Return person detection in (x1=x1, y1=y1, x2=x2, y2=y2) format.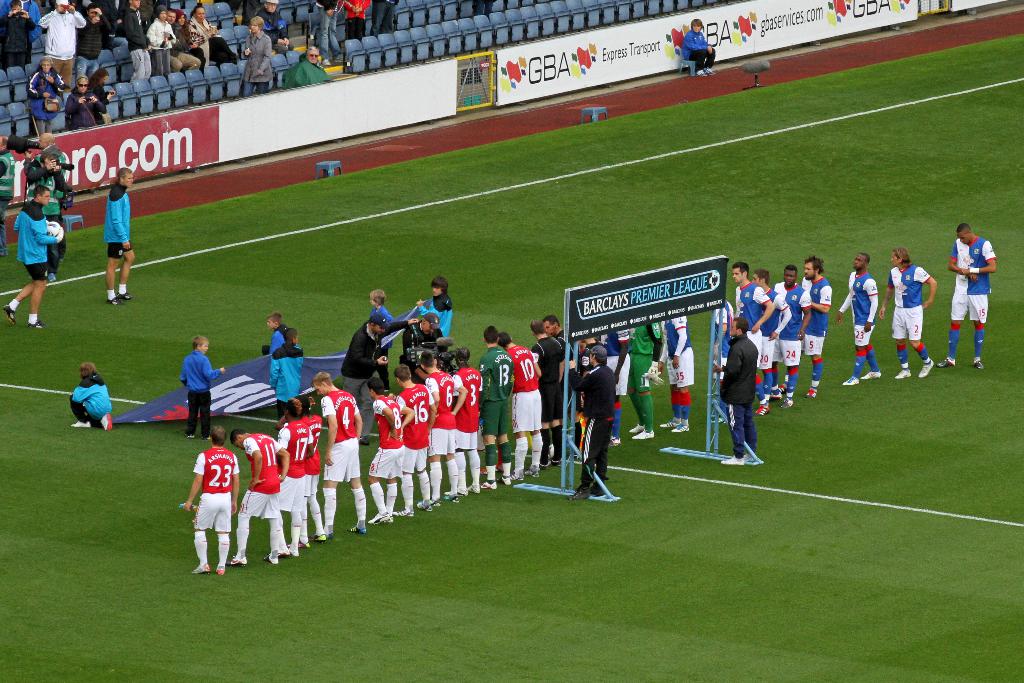
(x1=124, y1=0, x2=152, y2=81).
